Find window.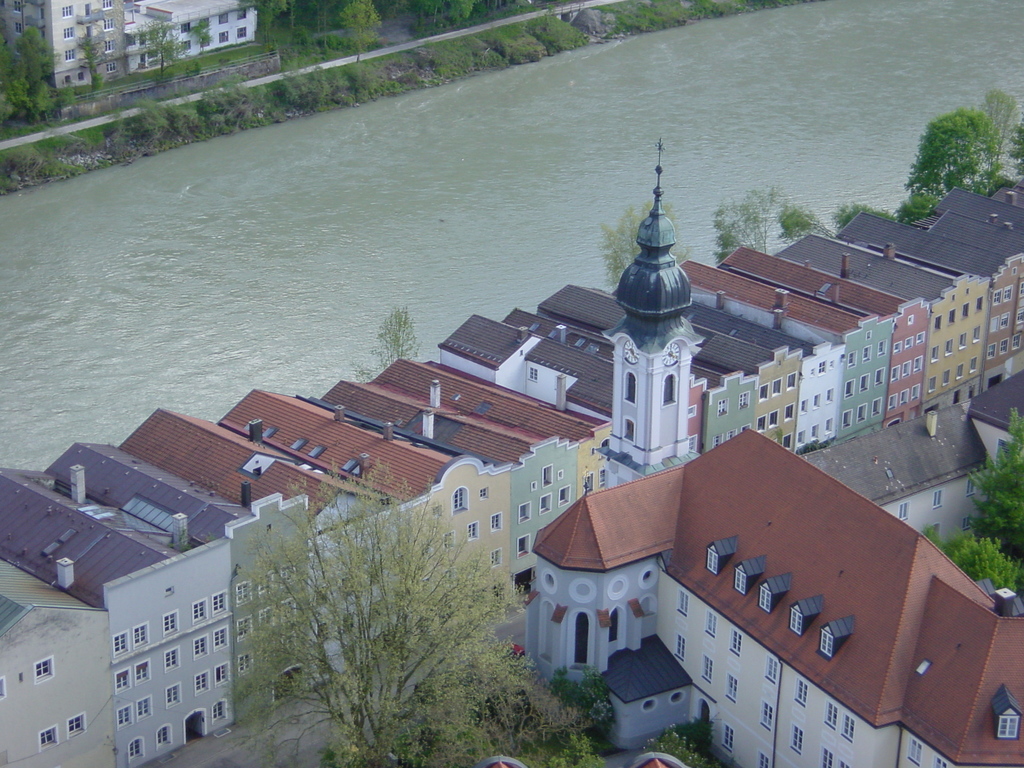
select_region(813, 392, 822, 405).
